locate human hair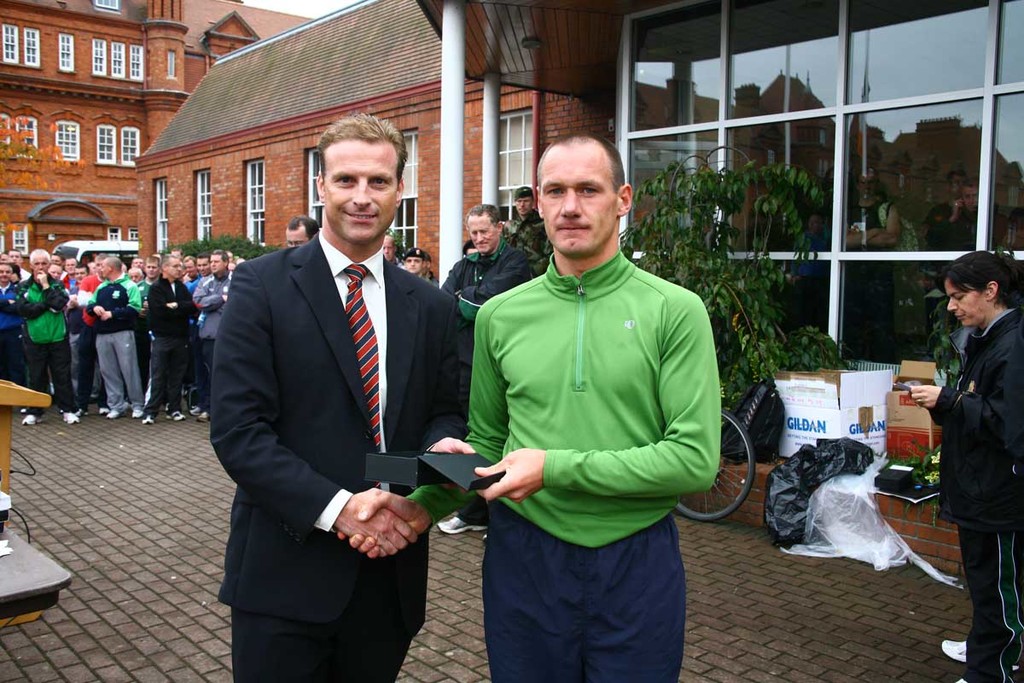
left=284, top=215, right=317, bottom=234
